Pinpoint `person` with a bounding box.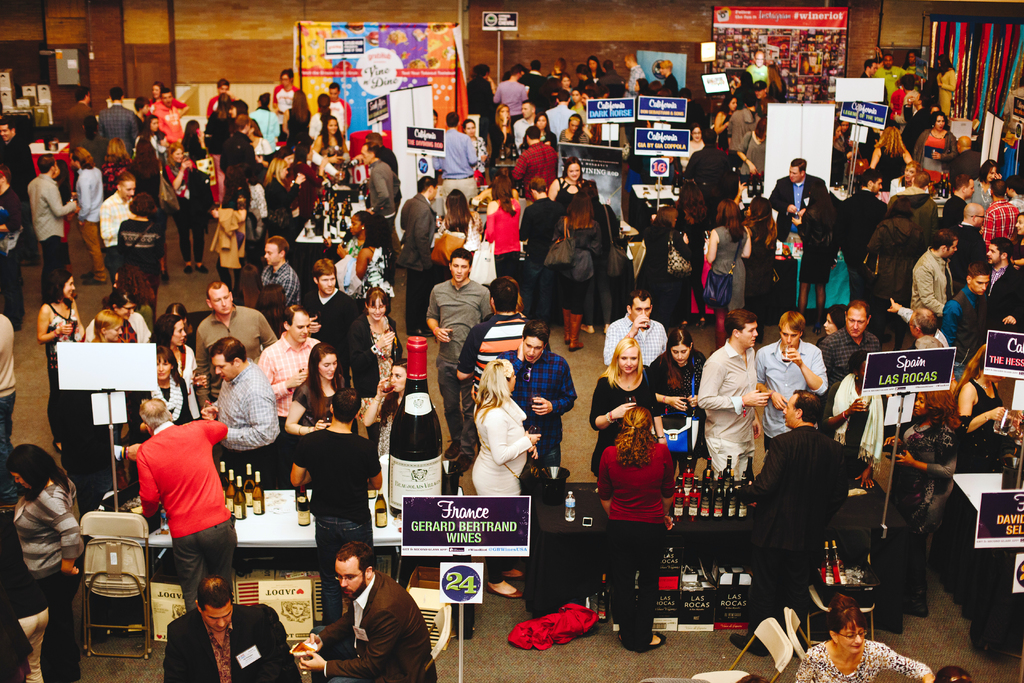
[358,136,401,219].
